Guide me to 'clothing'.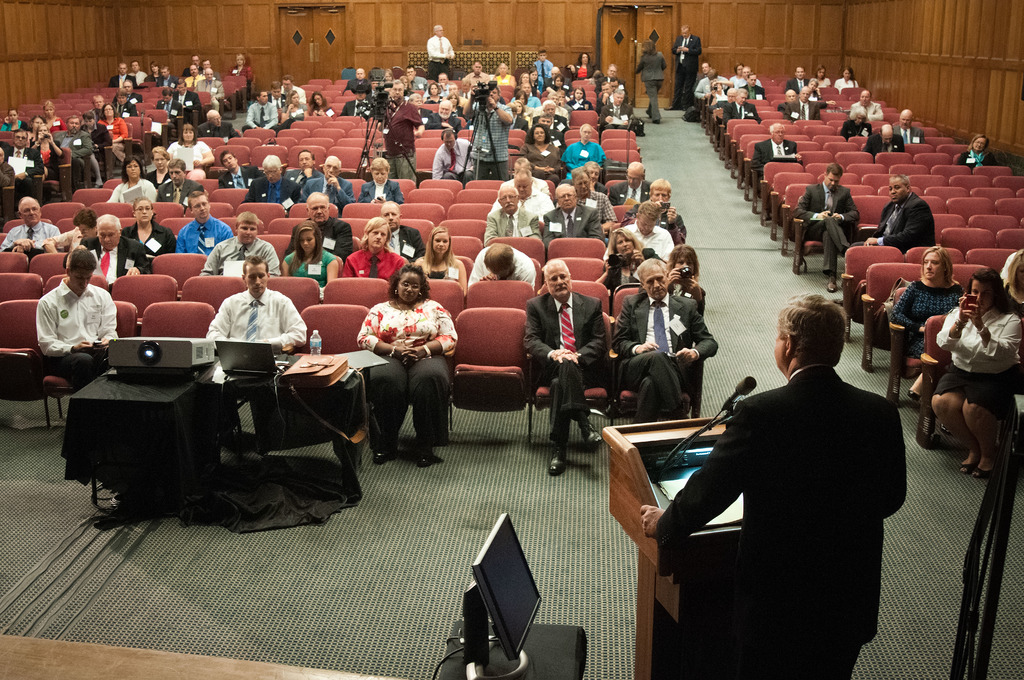
Guidance: (655, 361, 914, 679).
